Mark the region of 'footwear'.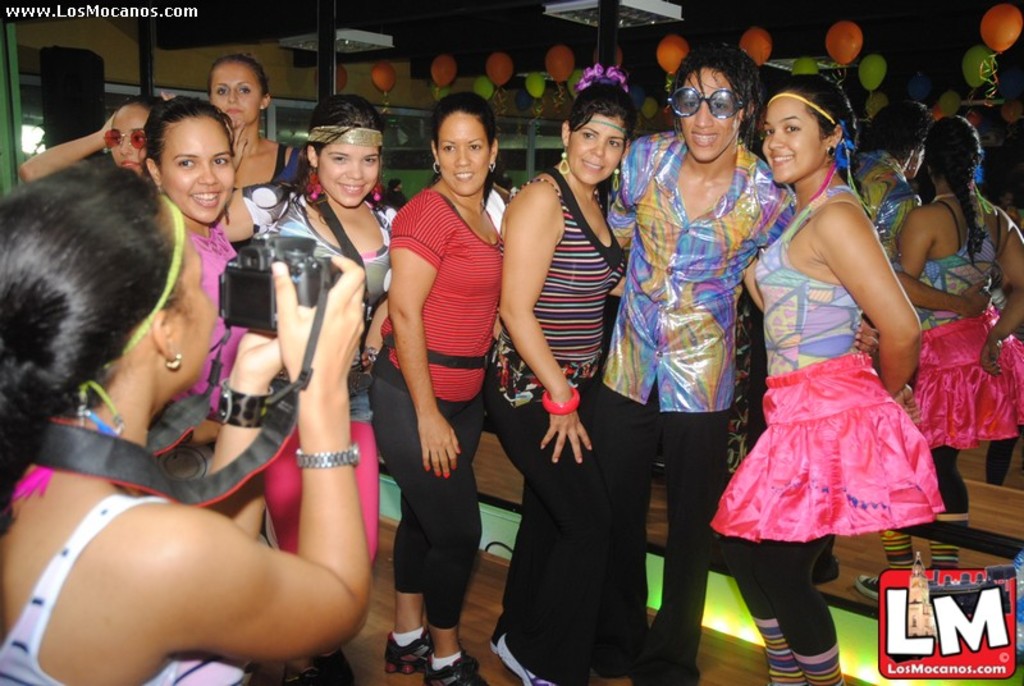
Region: (x1=425, y1=642, x2=503, y2=685).
